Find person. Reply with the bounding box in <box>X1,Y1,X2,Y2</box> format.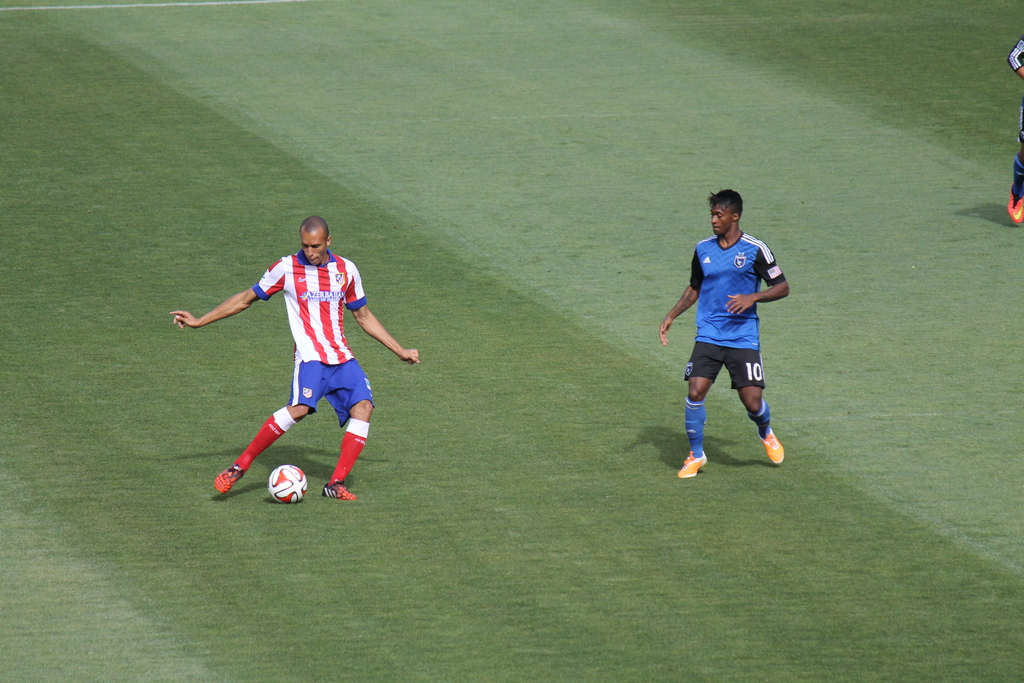
<box>669,193,790,484</box>.
